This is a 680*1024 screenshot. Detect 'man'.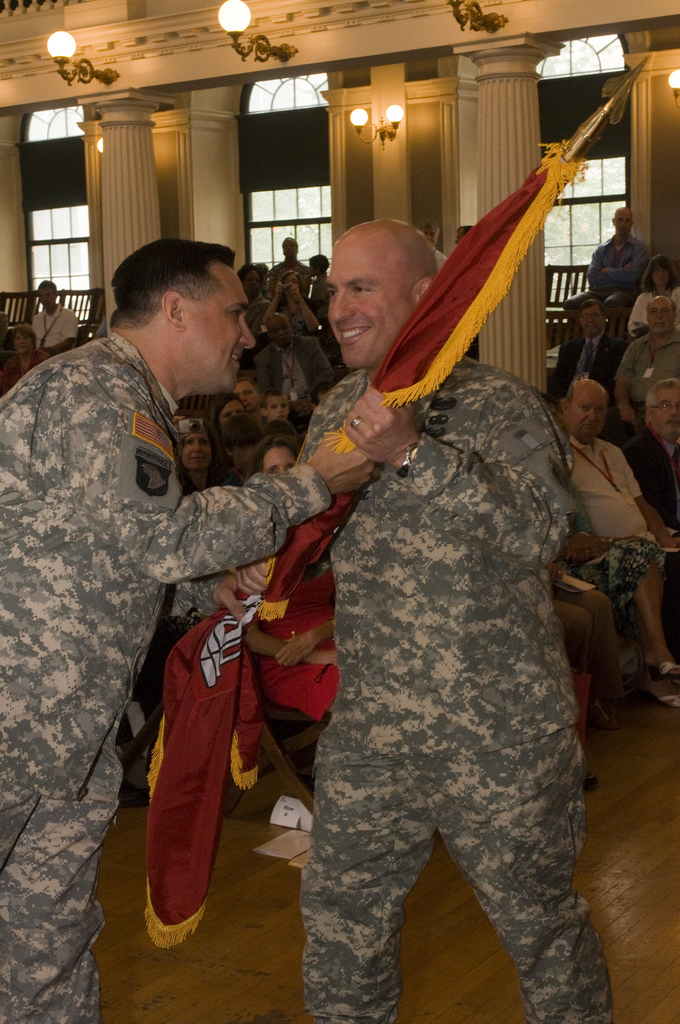
Rect(417, 216, 447, 267).
